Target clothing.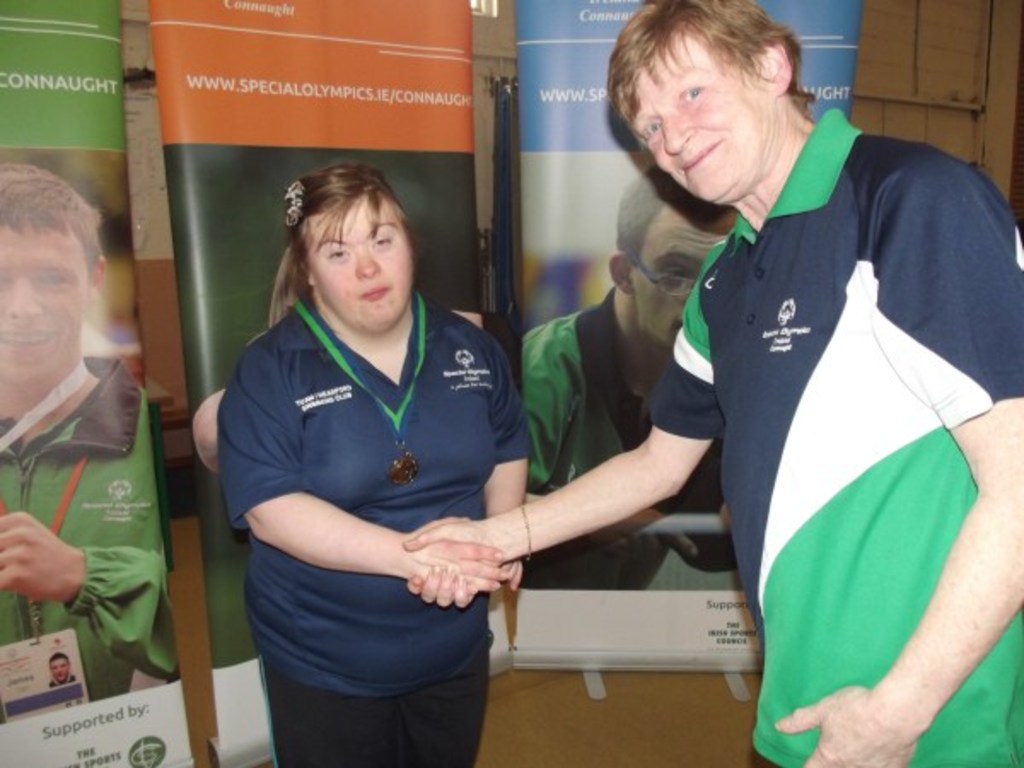
Target region: 0, 360, 183, 725.
